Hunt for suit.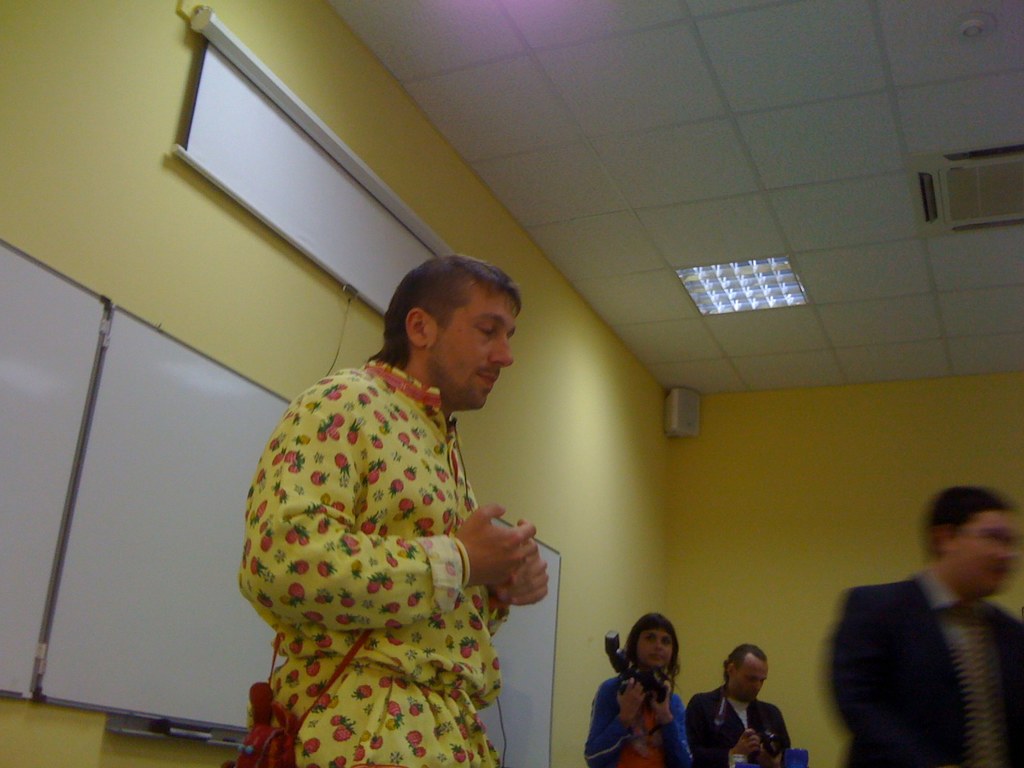
Hunted down at 809,520,1016,756.
